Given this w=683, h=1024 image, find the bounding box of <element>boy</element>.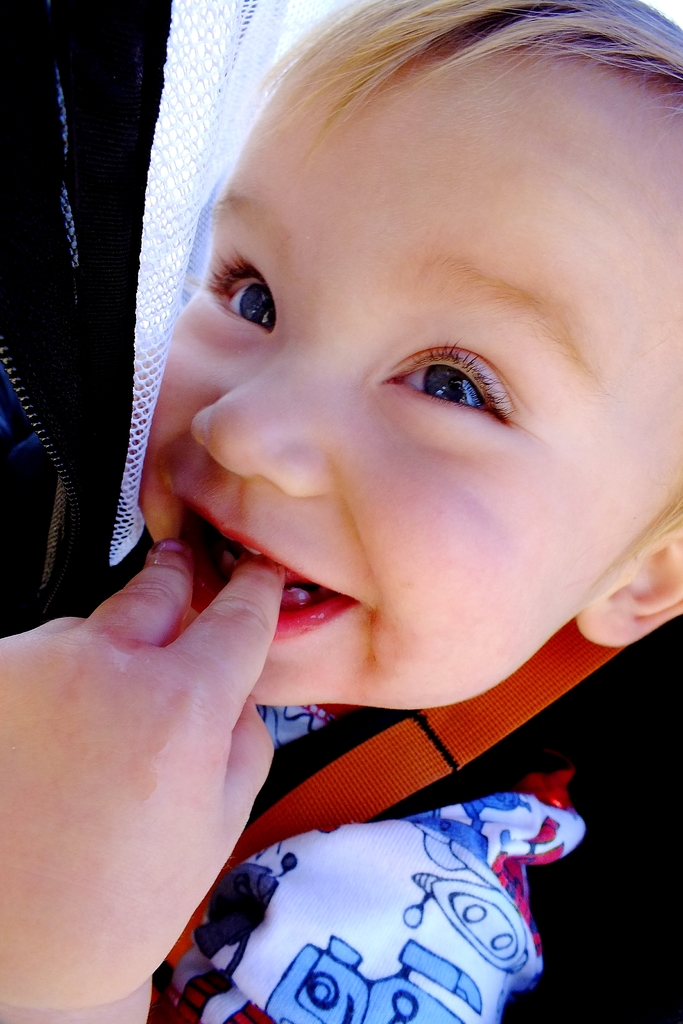
rect(37, 56, 655, 987).
